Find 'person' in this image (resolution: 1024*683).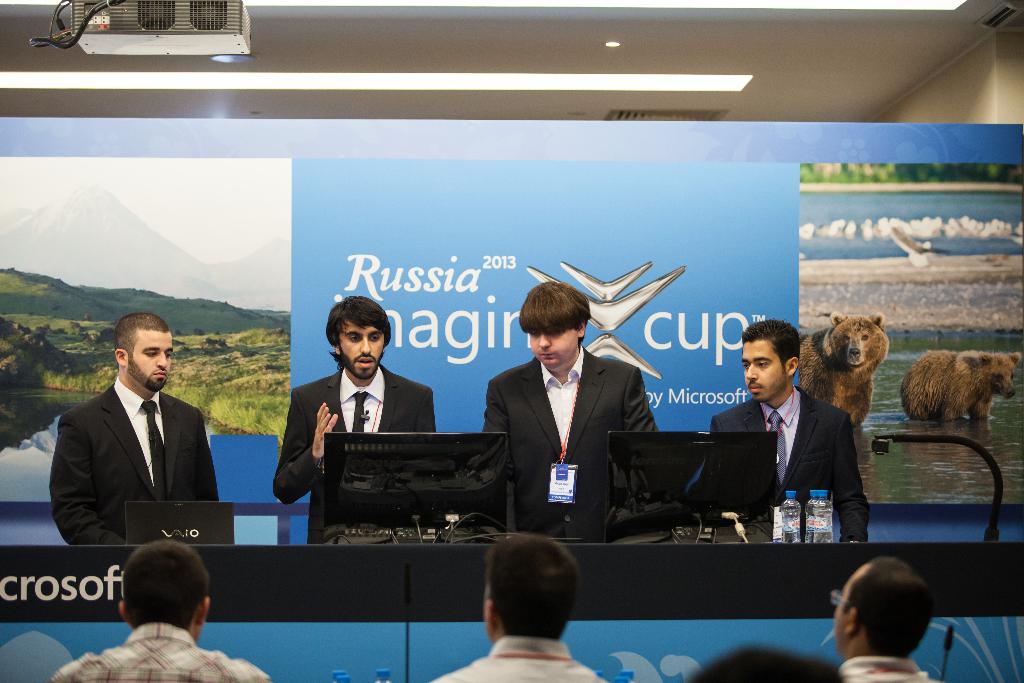
bbox=[47, 541, 273, 682].
